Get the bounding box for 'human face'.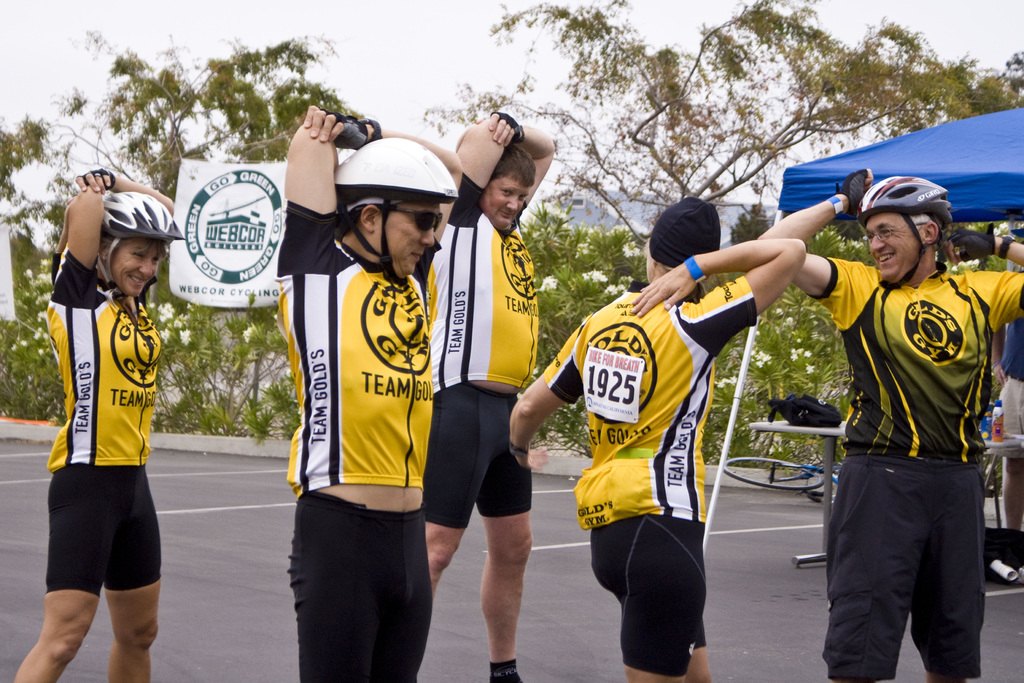
select_region(481, 167, 531, 236).
